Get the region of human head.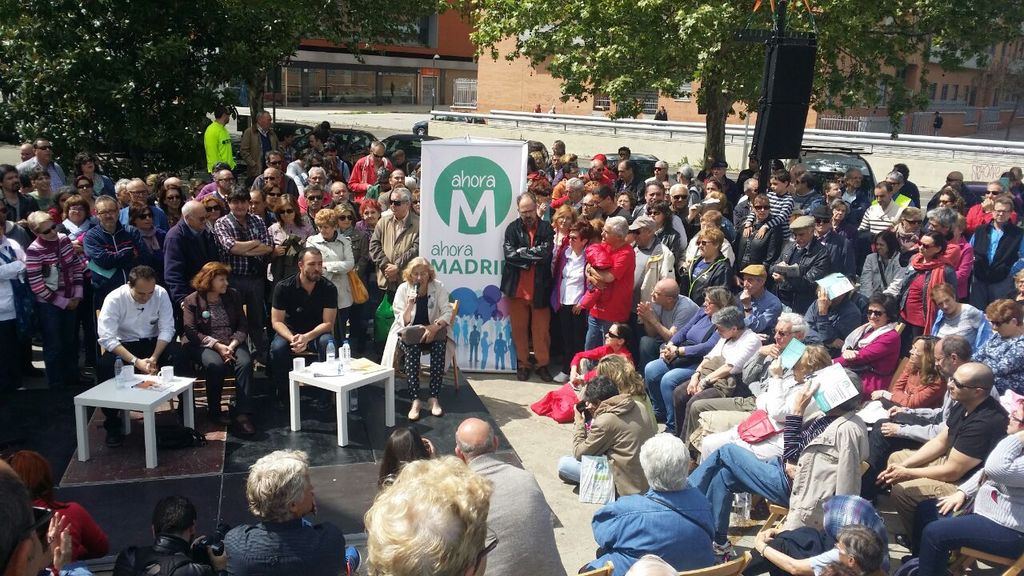
(246,446,320,524).
